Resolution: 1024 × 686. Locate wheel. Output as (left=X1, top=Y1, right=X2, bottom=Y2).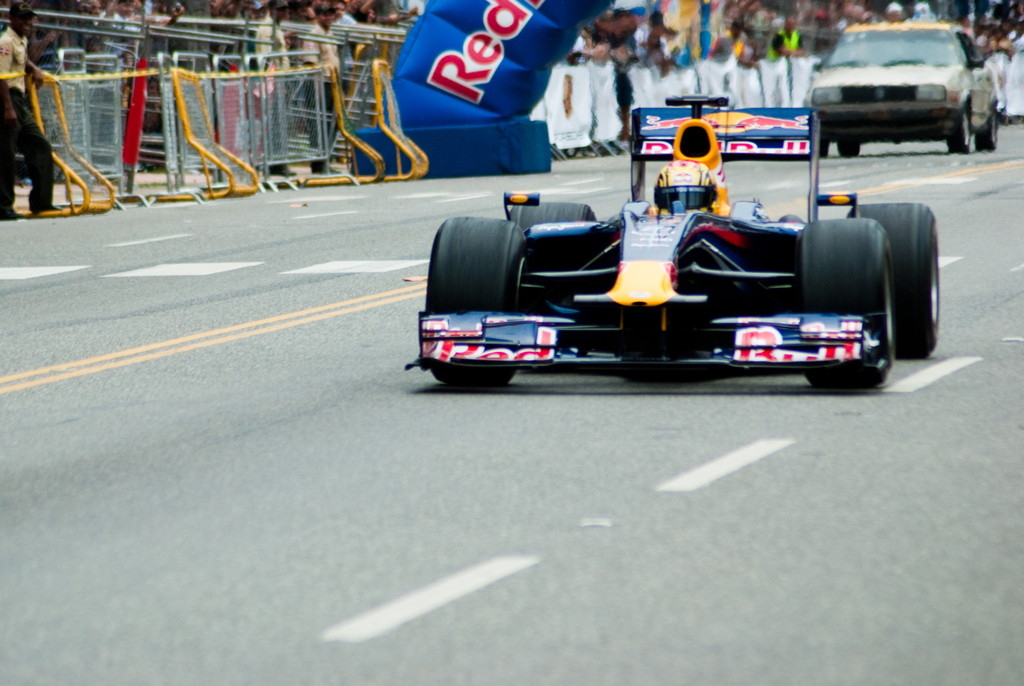
(left=421, top=209, right=529, bottom=387).
